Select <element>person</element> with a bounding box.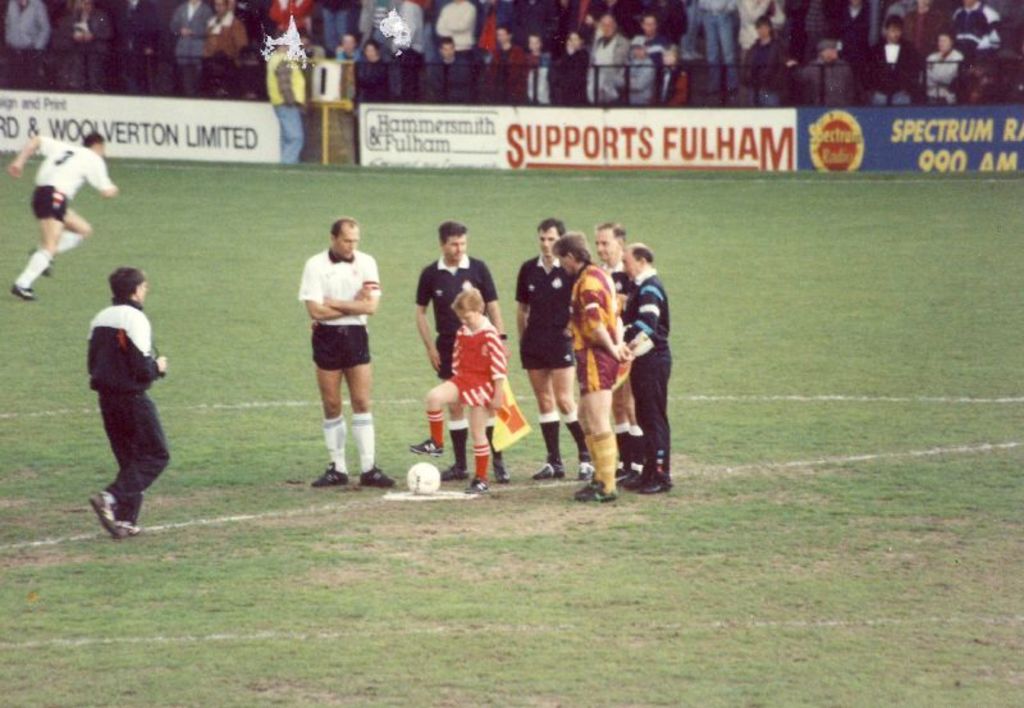
[348, 44, 384, 100].
